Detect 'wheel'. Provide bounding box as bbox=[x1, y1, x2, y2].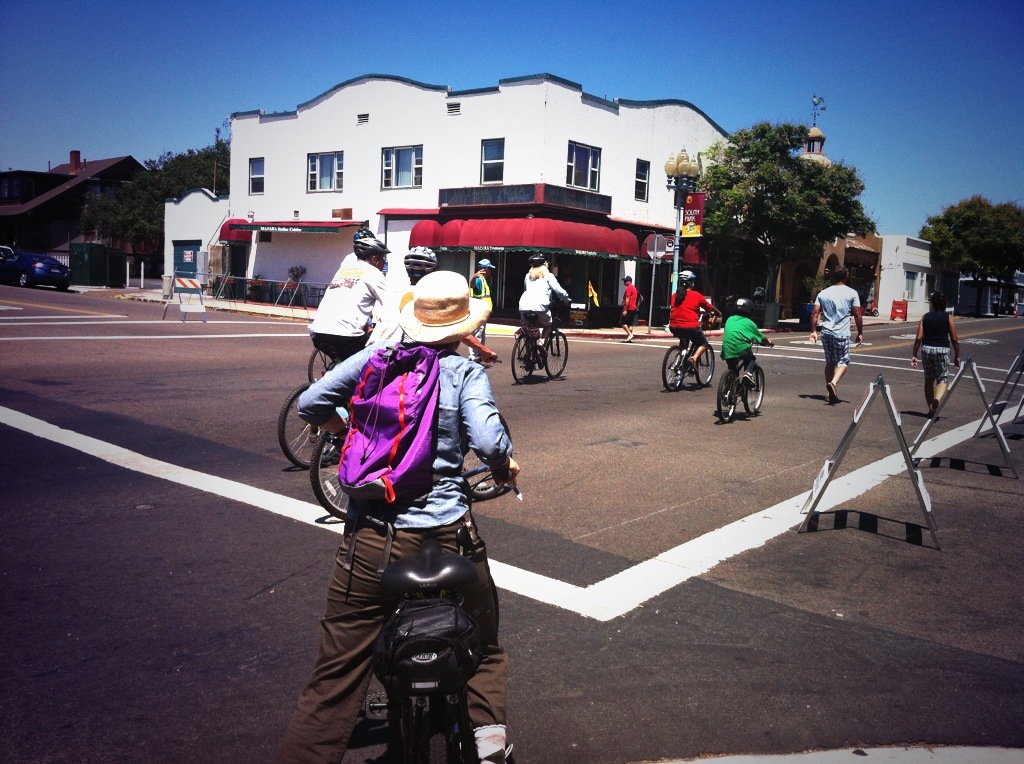
bbox=[541, 324, 565, 379].
